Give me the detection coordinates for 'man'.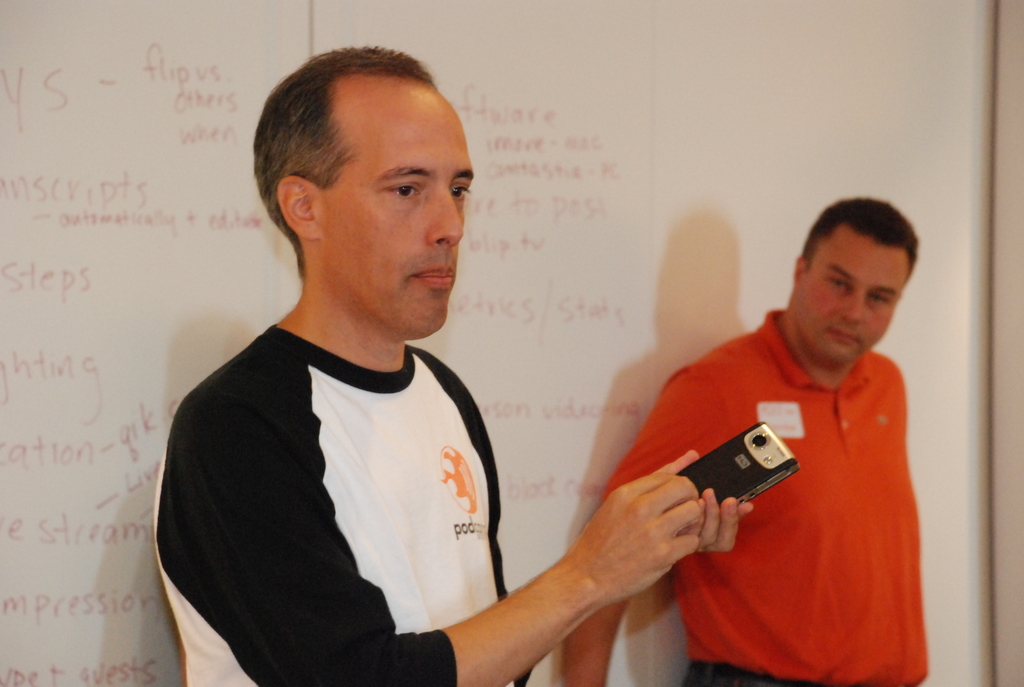
pyautogui.locateOnScreen(154, 45, 754, 686).
